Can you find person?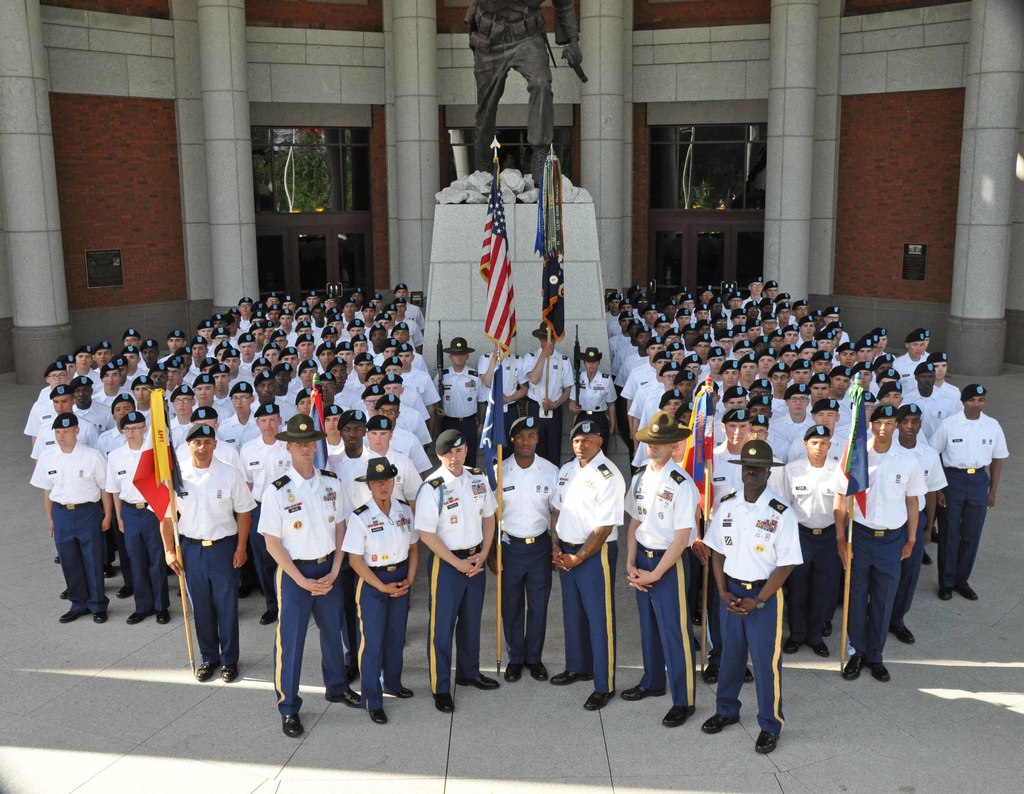
Yes, bounding box: 349, 335, 374, 355.
